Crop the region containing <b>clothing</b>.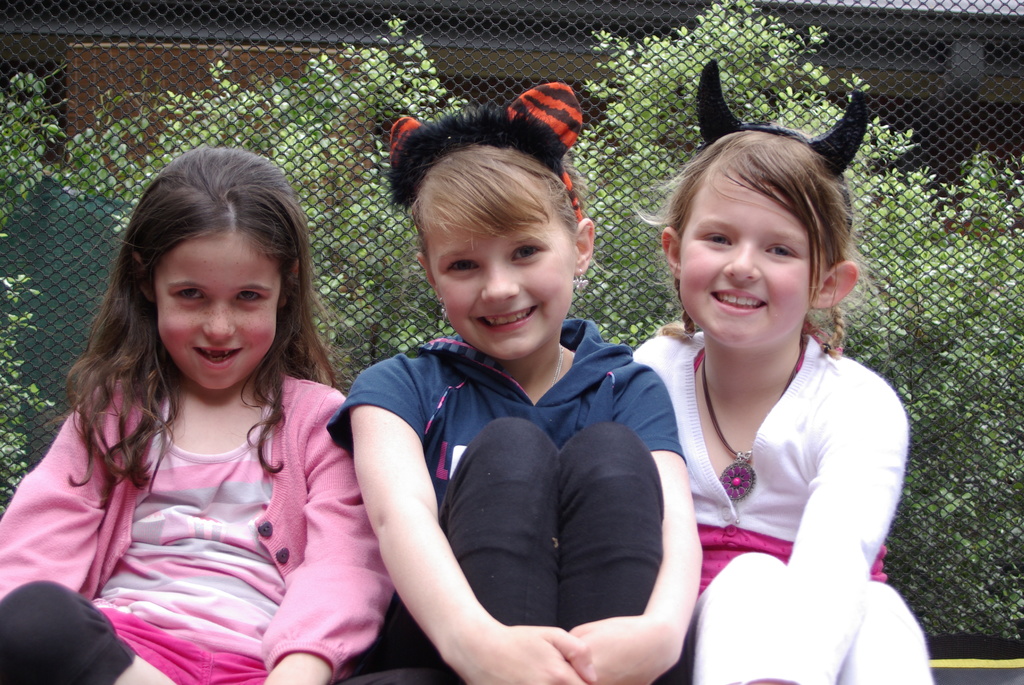
Crop region: bbox=(378, 420, 690, 684).
